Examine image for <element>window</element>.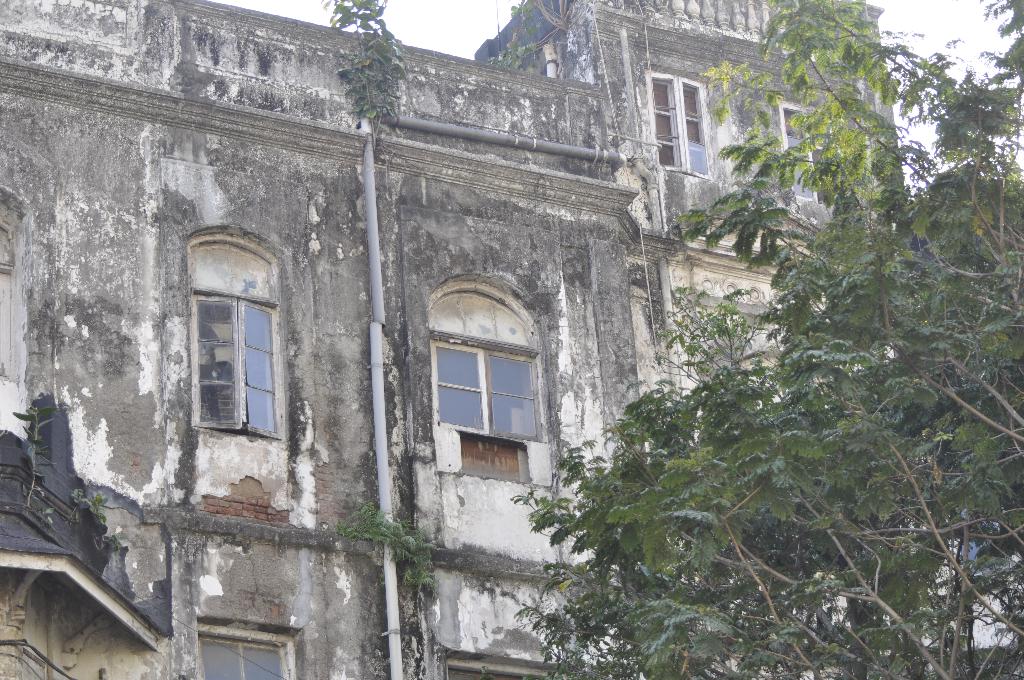
Examination result: bbox=(440, 654, 565, 679).
